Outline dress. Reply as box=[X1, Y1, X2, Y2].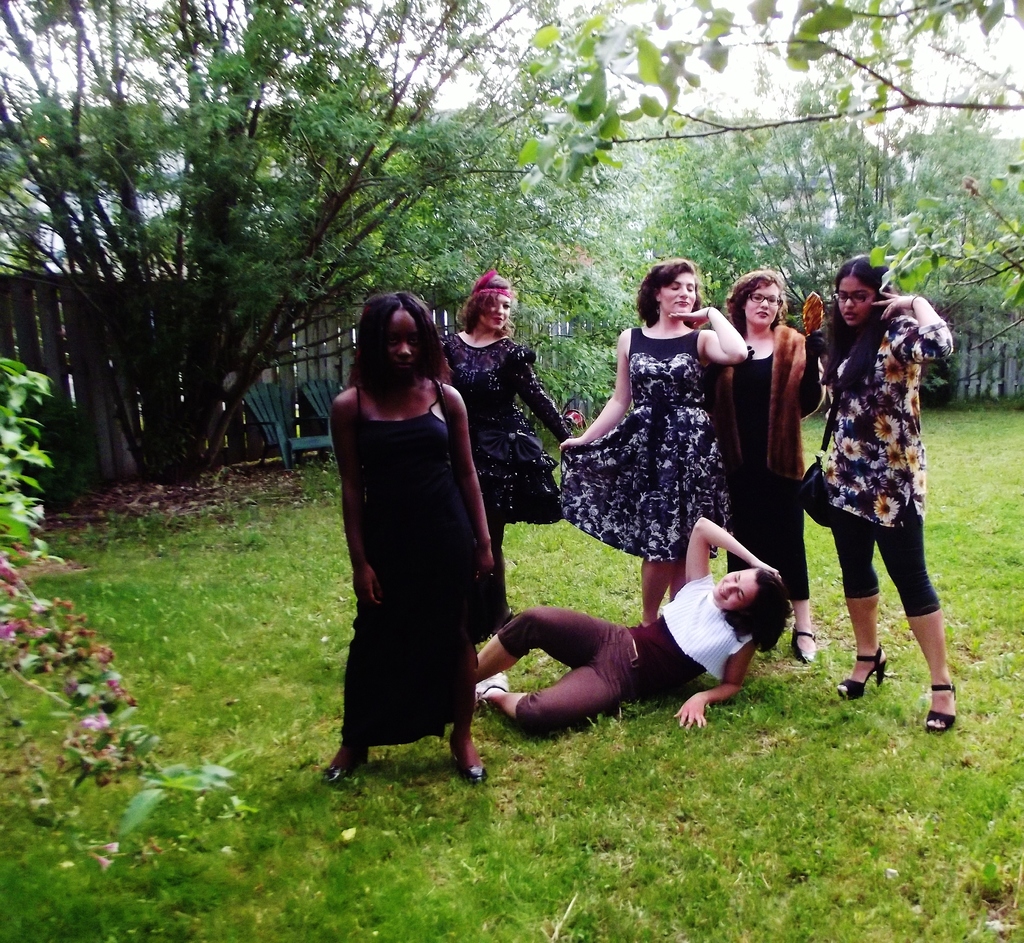
box=[340, 390, 476, 748].
